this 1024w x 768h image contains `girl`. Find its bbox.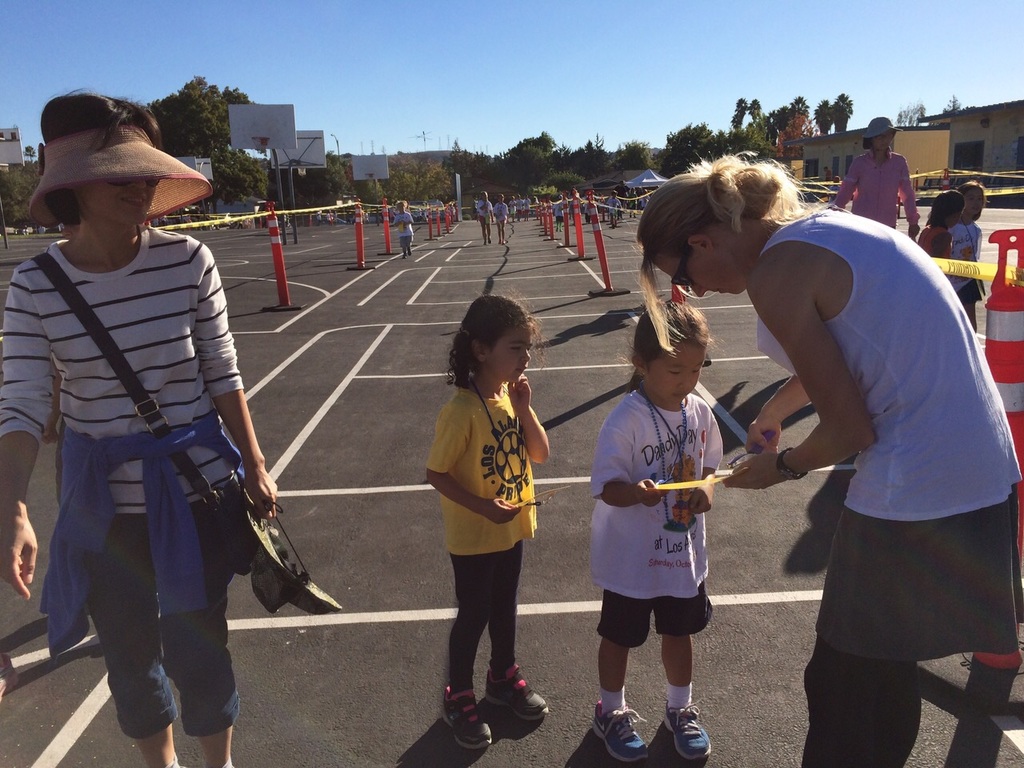
BBox(428, 286, 552, 754).
